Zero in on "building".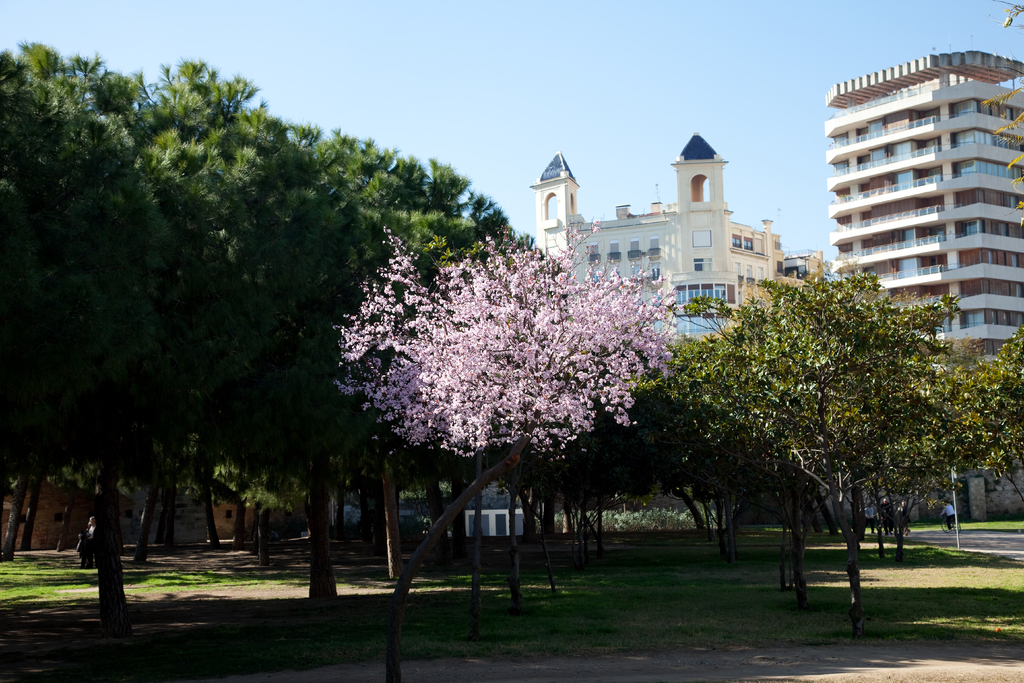
Zeroed in: bbox(1, 466, 304, 547).
